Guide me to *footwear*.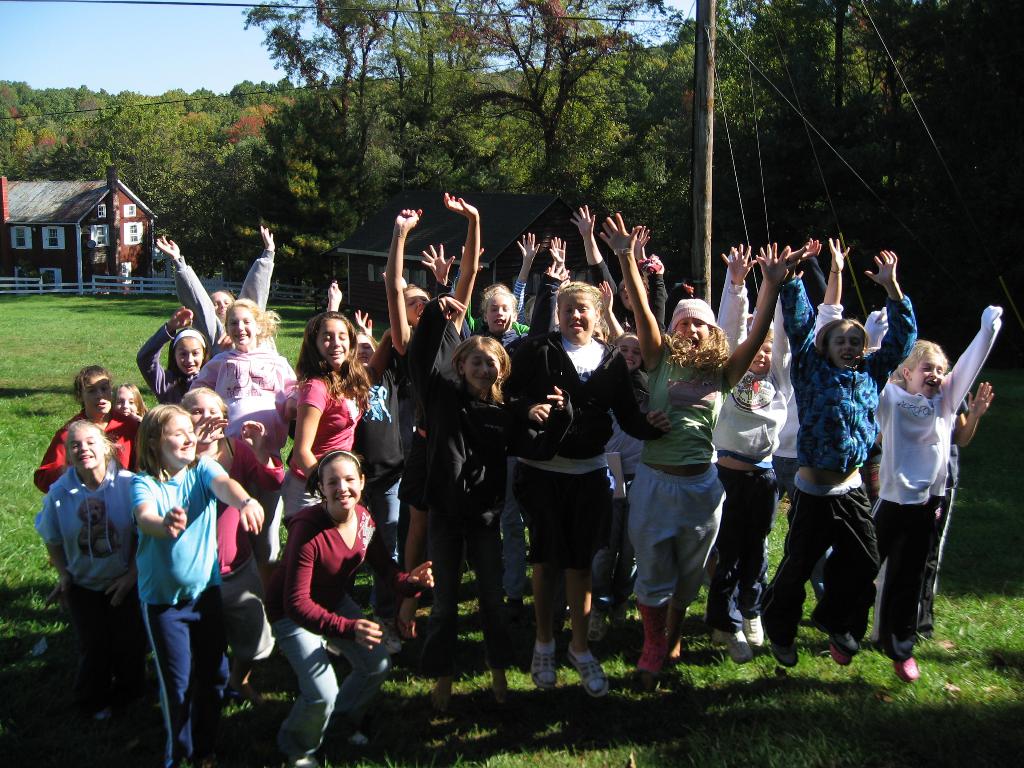
Guidance: crop(890, 657, 917, 680).
